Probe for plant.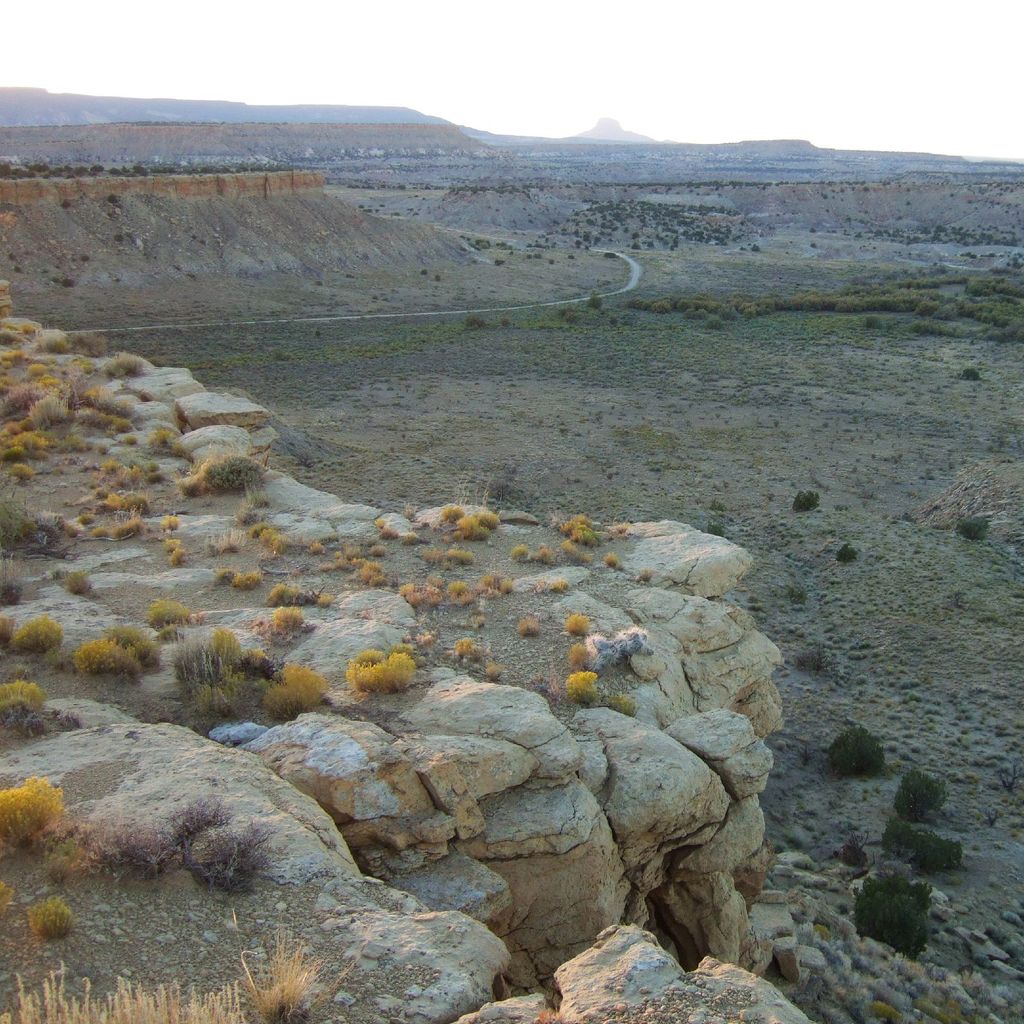
Probe result: l=346, t=641, r=429, b=694.
